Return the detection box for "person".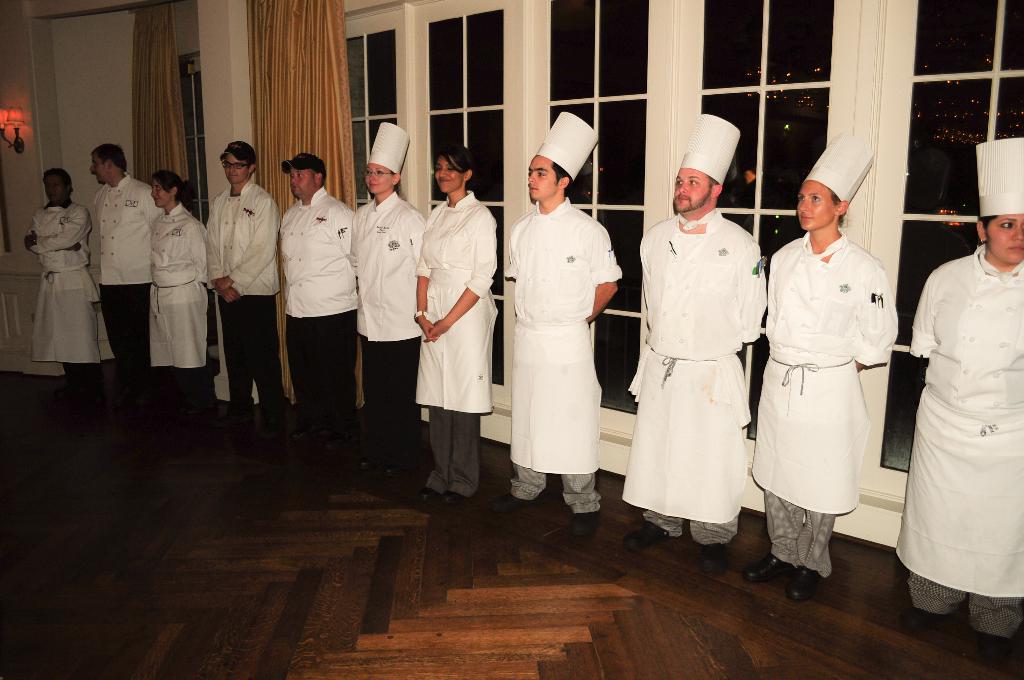
bbox(502, 110, 624, 534).
